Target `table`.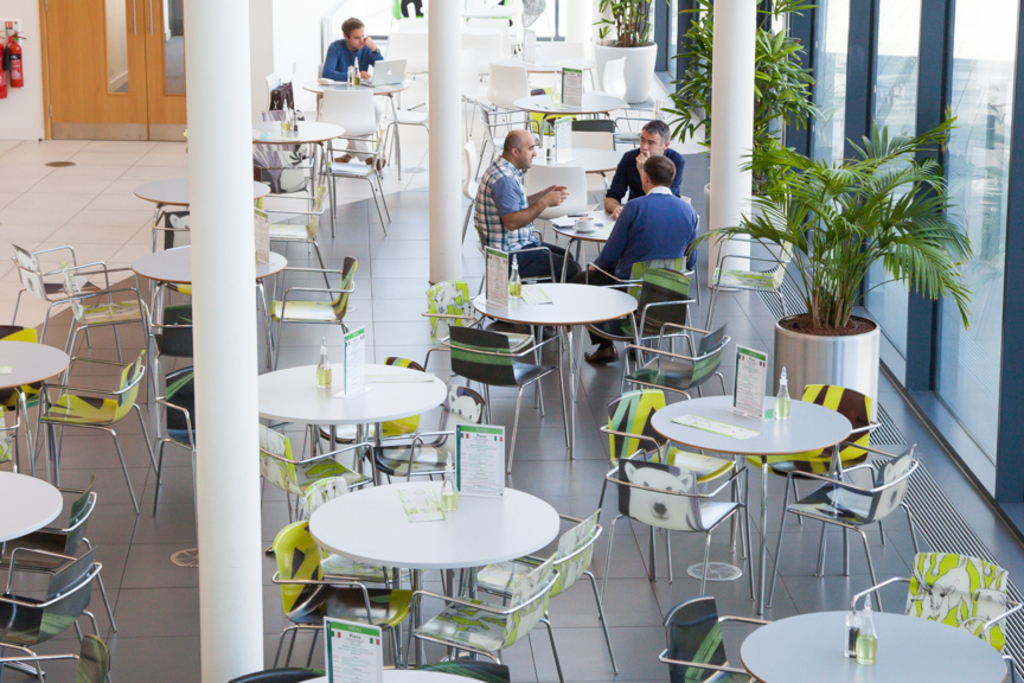
Target region: {"left": 735, "top": 600, "right": 1015, "bottom": 682}.
